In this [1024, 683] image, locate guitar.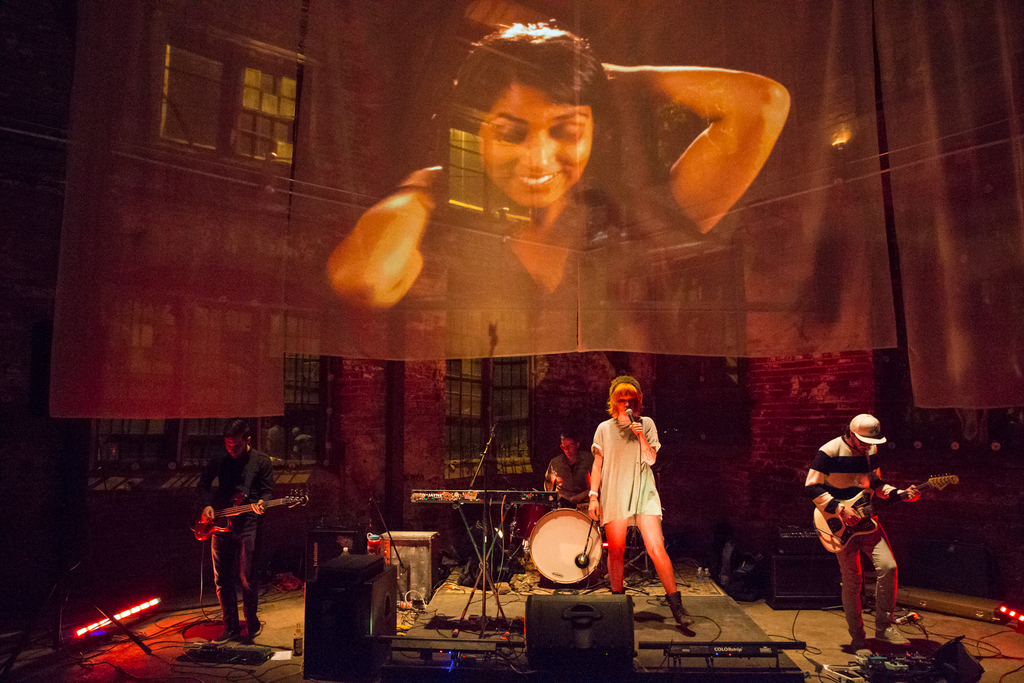
Bounding box: locate(194, 487, 308, 539).
